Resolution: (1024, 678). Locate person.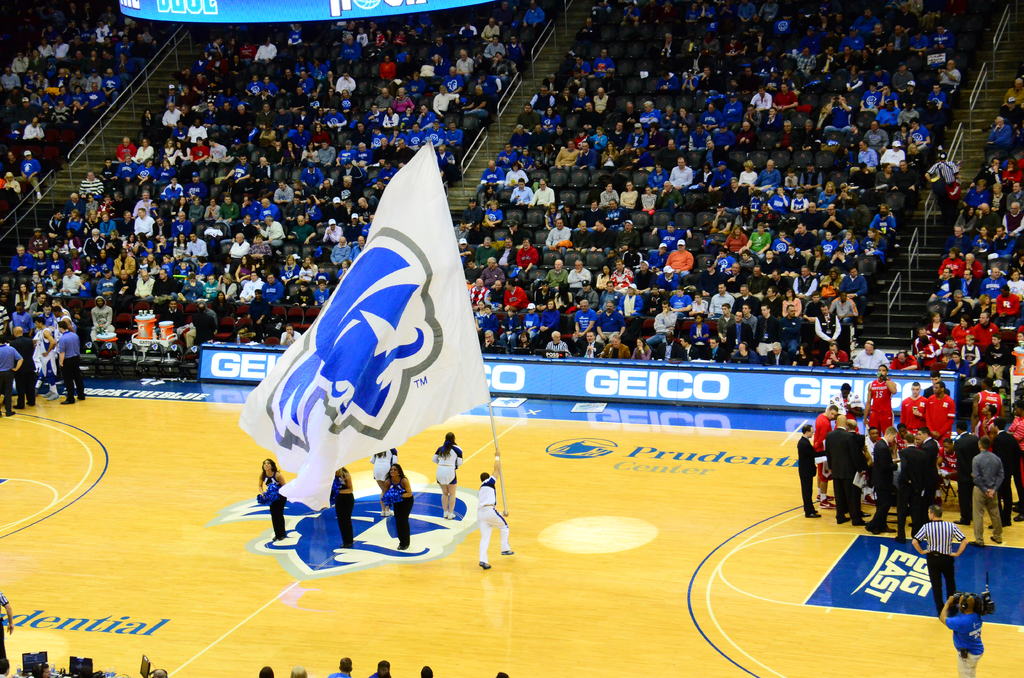
[474,448,515,569].
